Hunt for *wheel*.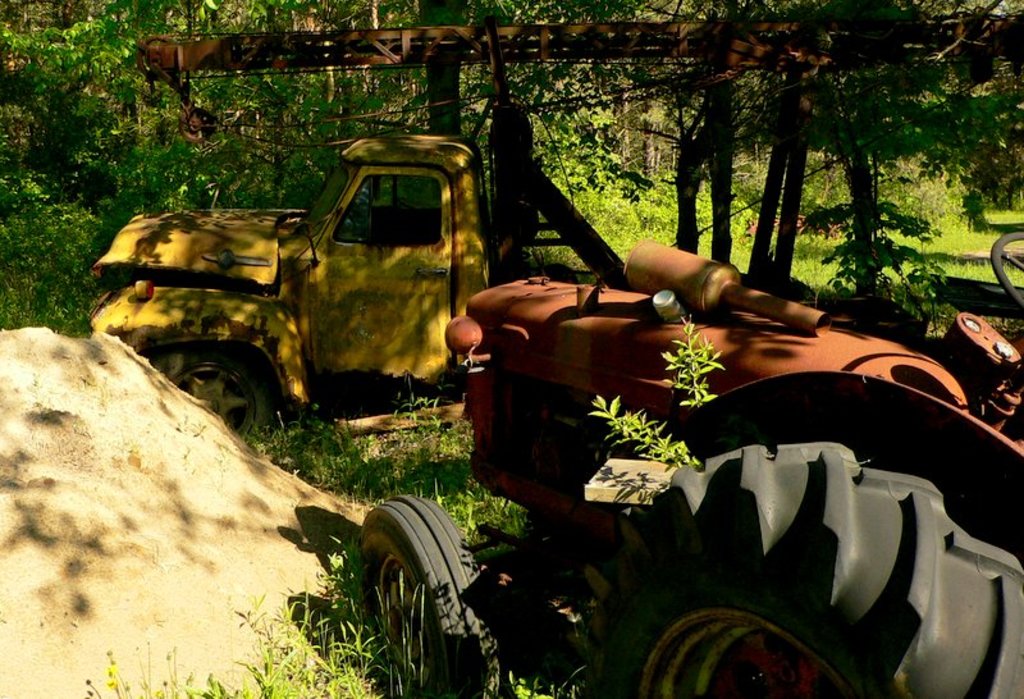
Hunted down at {"left": 366, "top": 499, "right": 489, "bottom": 695}.
